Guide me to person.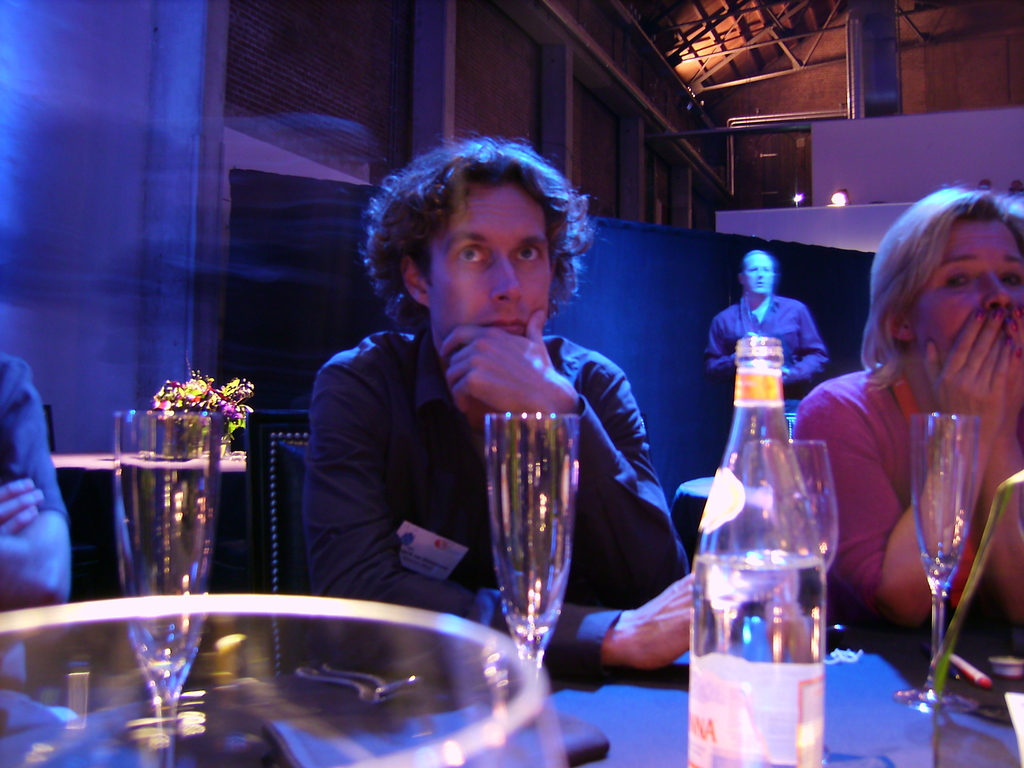
Guidance: detection(701, 249, 826, 419).
